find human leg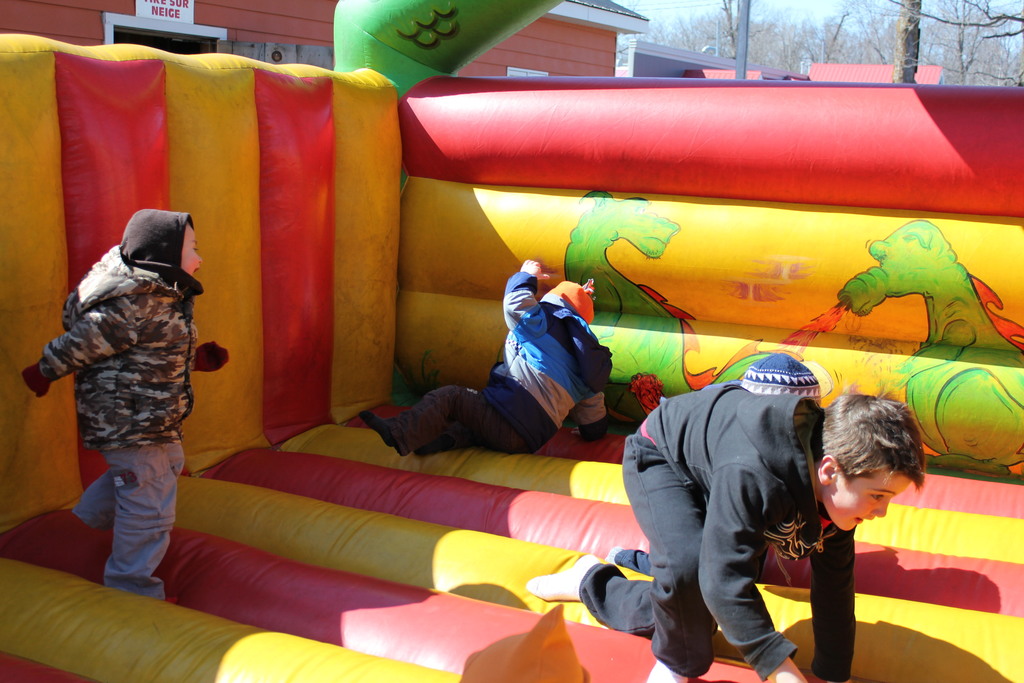
<box>521,556,657,638</box>
